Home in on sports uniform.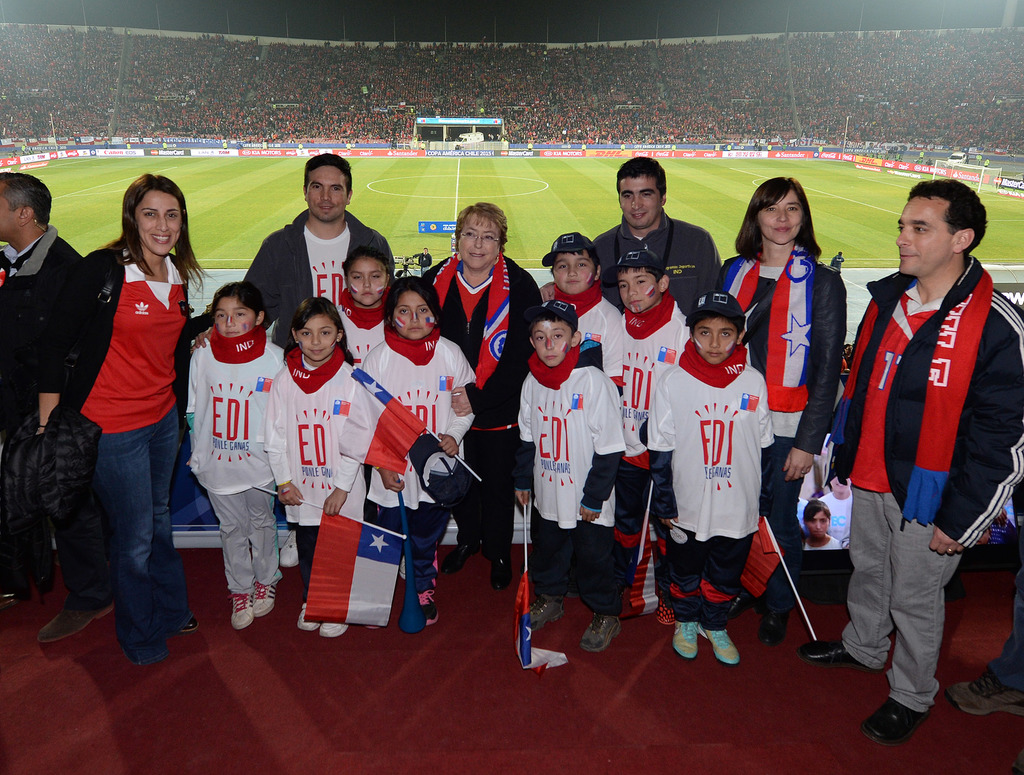
Homed in at (424,255,540,569).
